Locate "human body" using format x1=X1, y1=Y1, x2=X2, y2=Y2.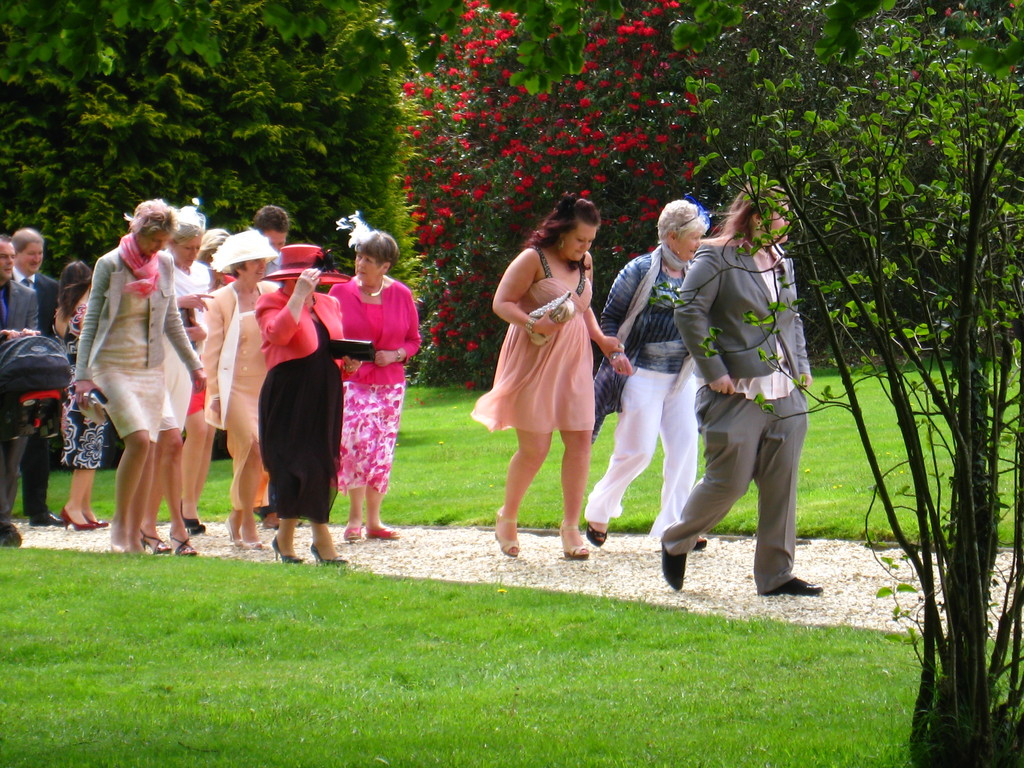
x1=583, y1=247, x2=712, y2=554.
